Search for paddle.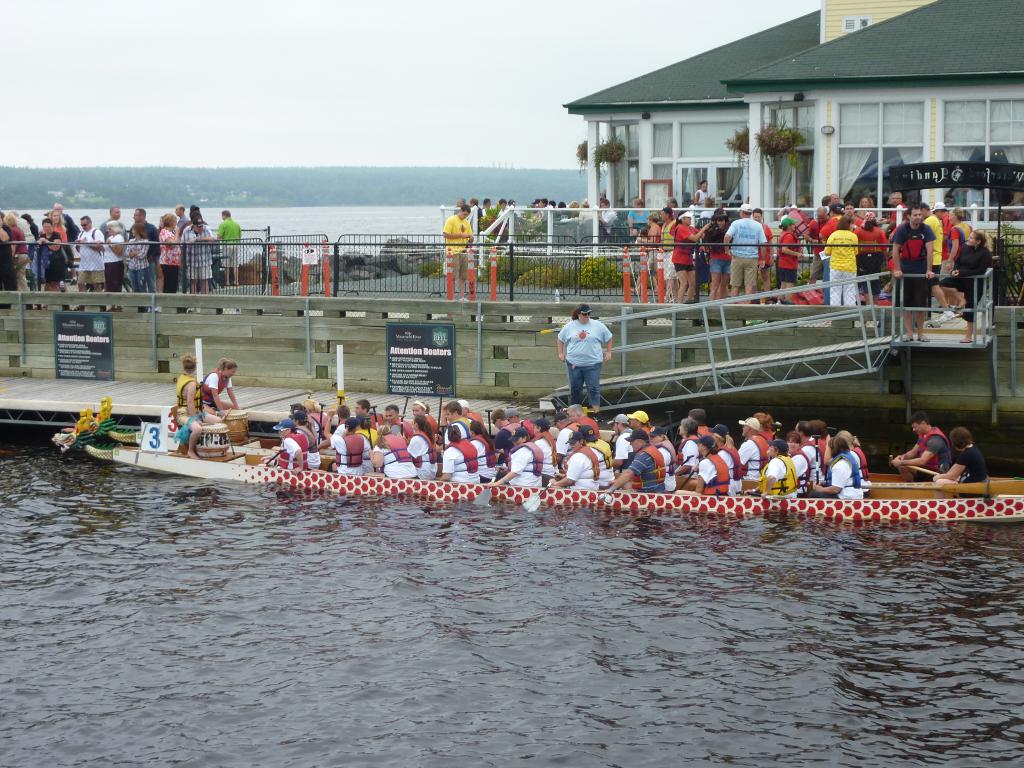
Found at {"left": 370, "top": 400, "right": 381, "bottom": 446}.
